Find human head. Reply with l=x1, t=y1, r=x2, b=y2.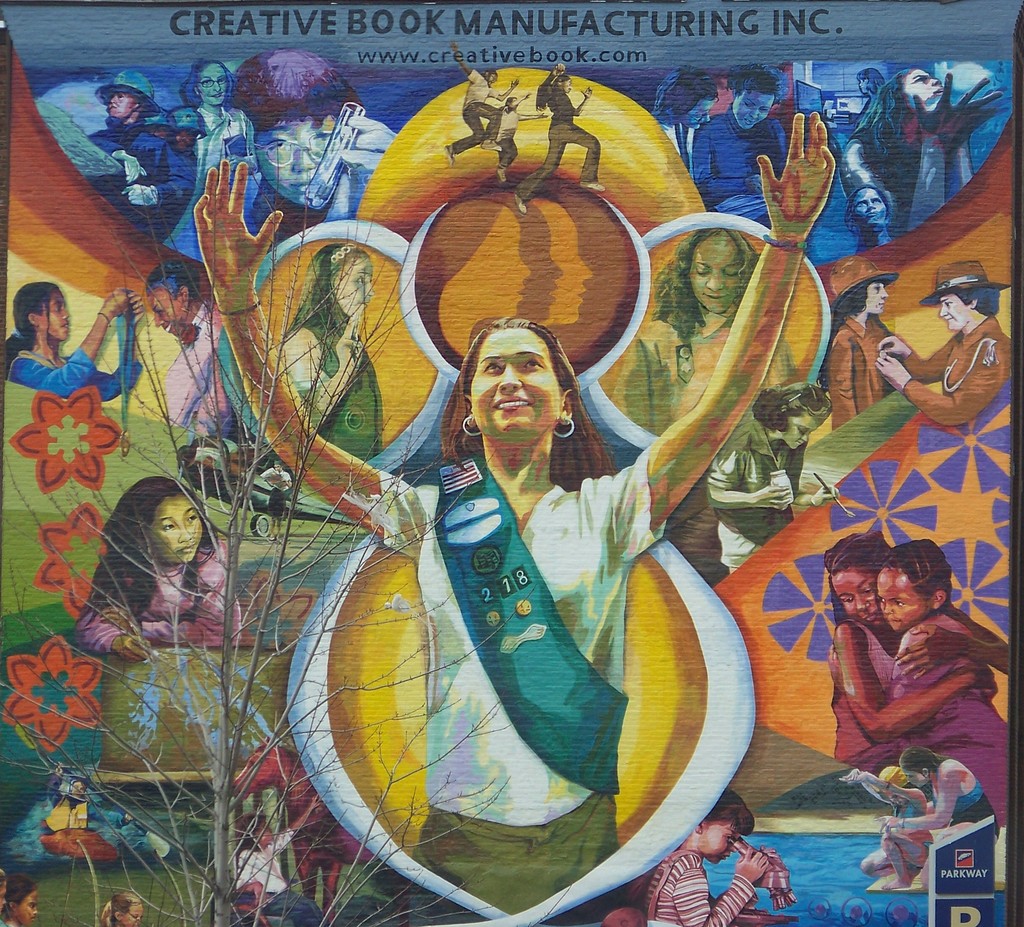
l=172, t=107, r=211, b=156.
